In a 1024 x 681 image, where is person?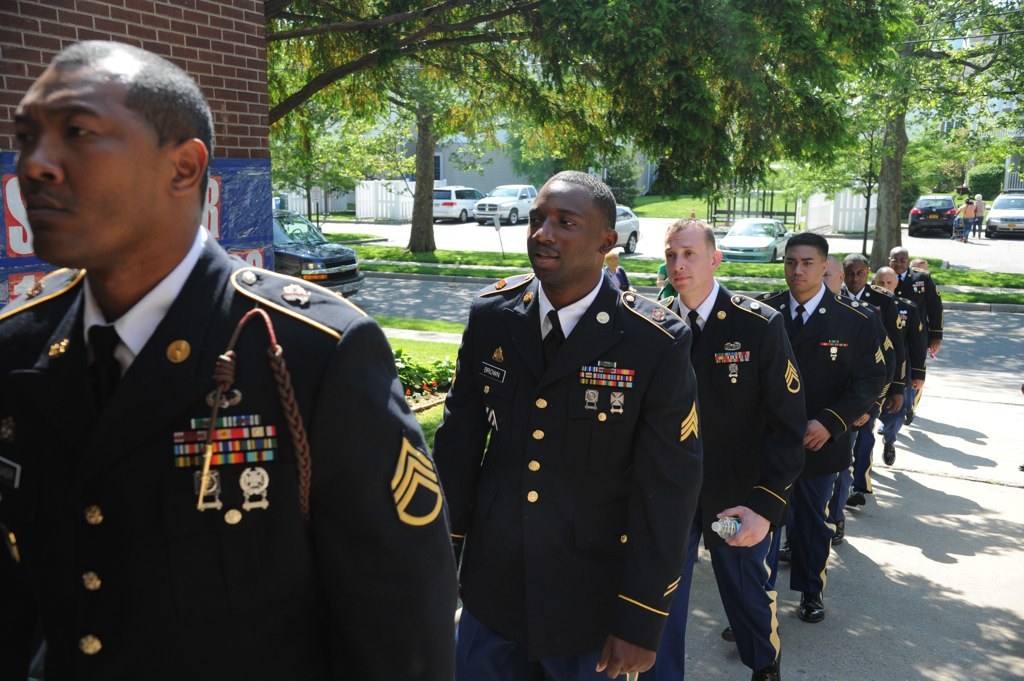
l=606, t=247, r=628, b=291.
